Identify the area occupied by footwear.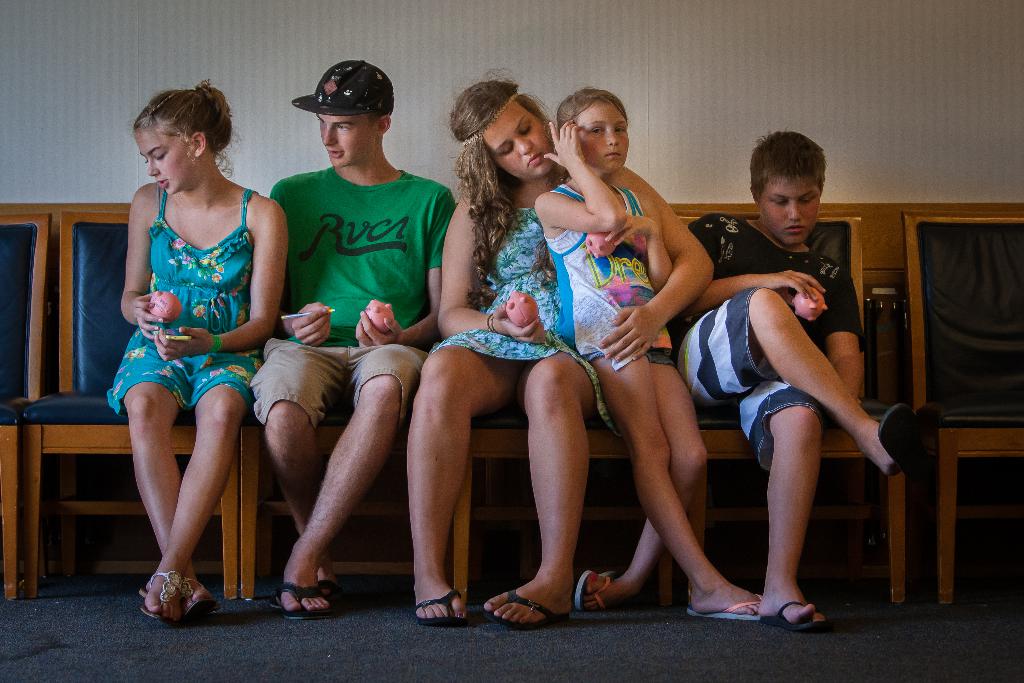
Area: <box>139,562,175,621</box>.
